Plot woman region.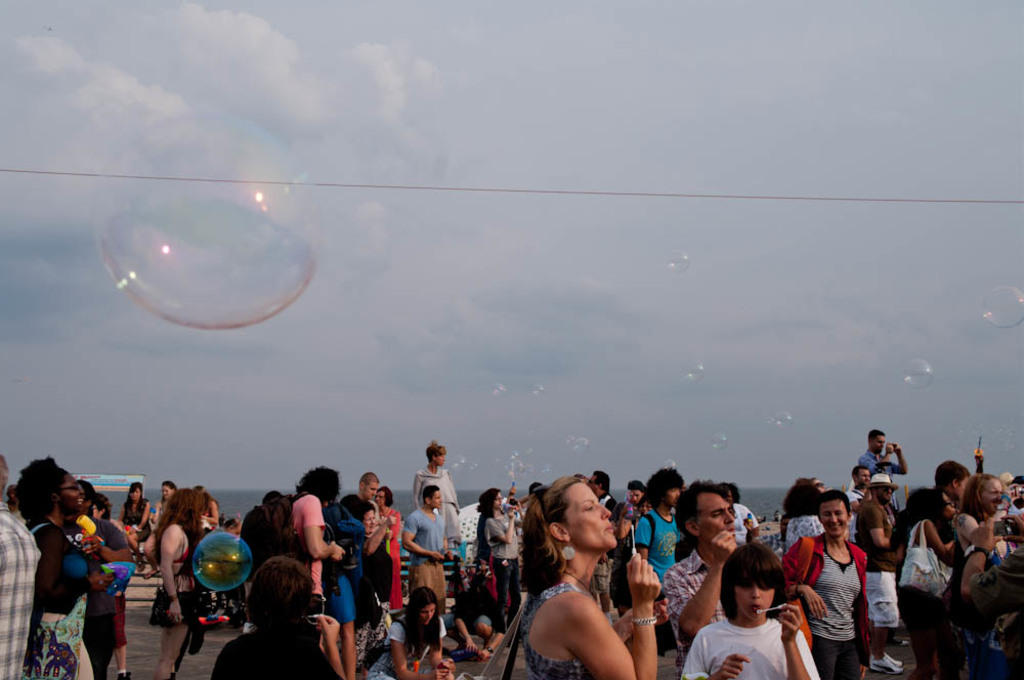
Plotted at 88,483,136,679.
